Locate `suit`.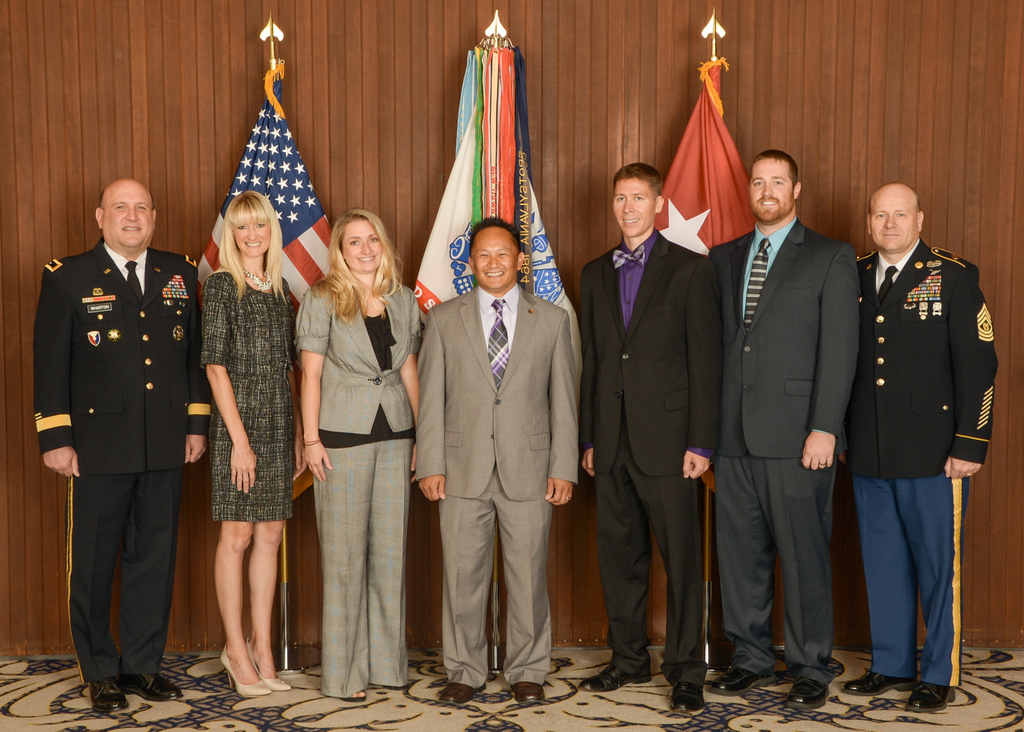
Bounding box: {"left": 294, "top": 279, "right": 424, "bottom": 703}.
